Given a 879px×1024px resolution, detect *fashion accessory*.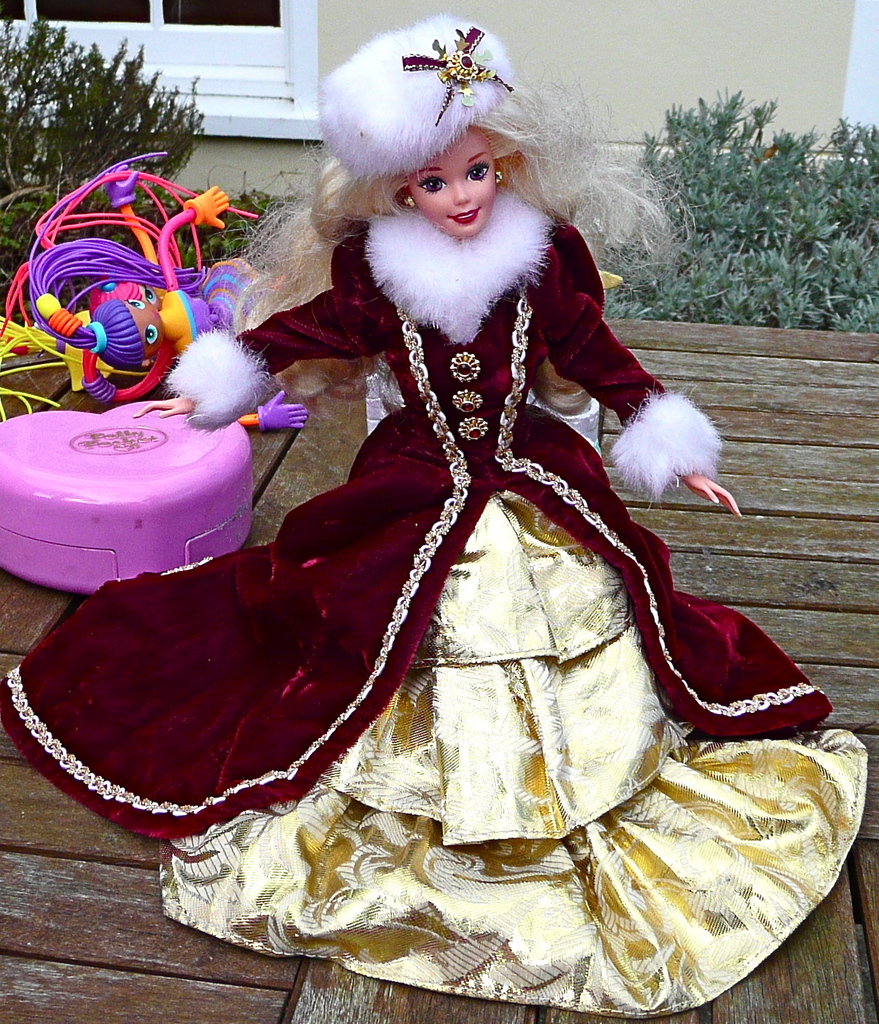
box=[402, 29, 516, 129].
